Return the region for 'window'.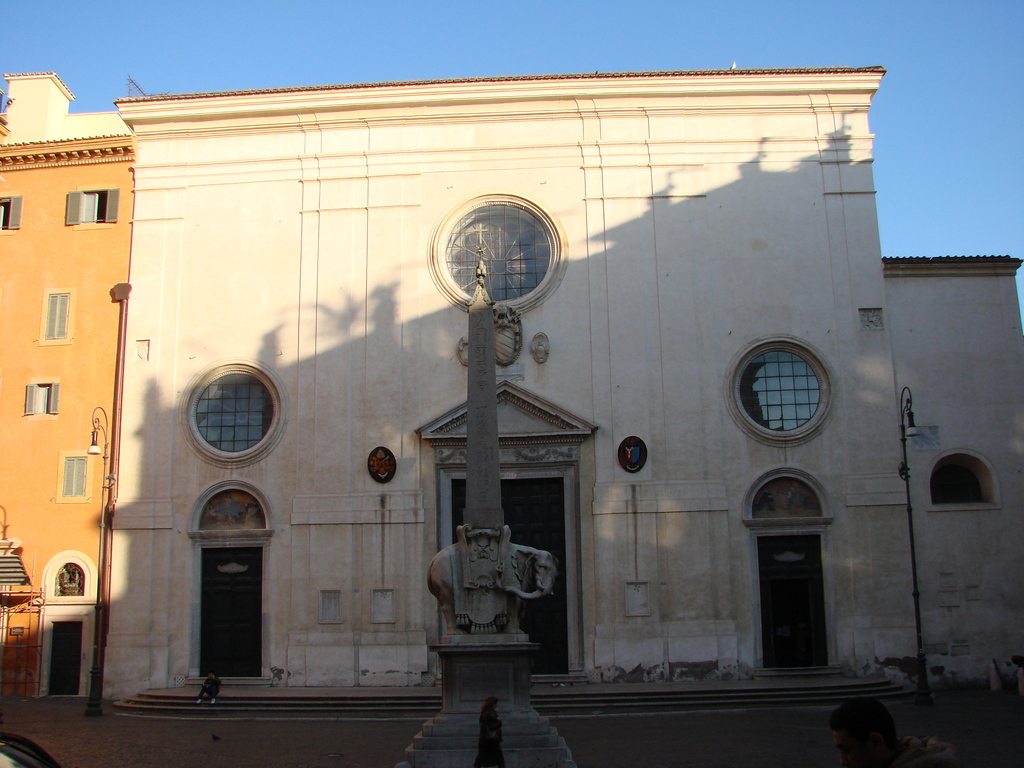
<region>180, 371, 270, 455</region>.
